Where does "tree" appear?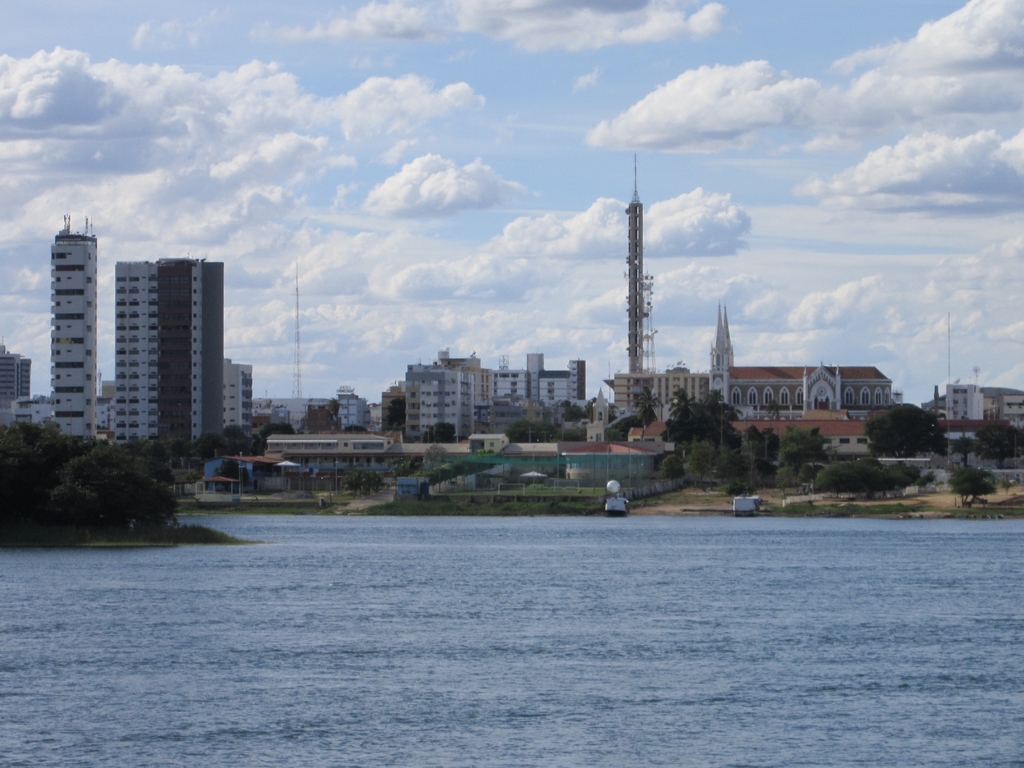
Appears at (630, 385, 666, 427).
